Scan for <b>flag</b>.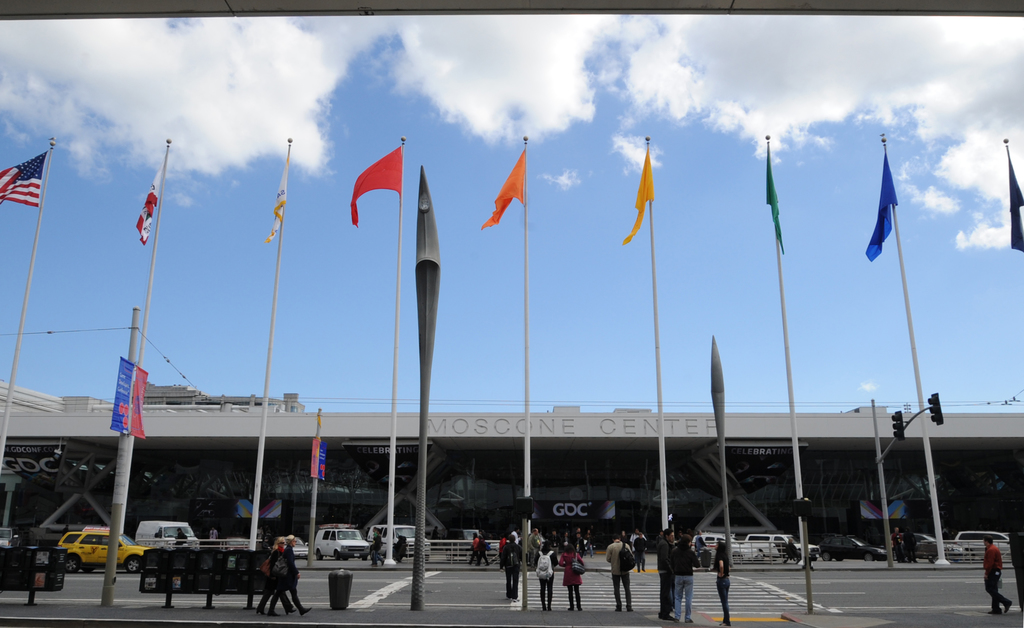
Scan result: {"x1": 109, "y1": 354, "x2": 148, "y2": 445}.
